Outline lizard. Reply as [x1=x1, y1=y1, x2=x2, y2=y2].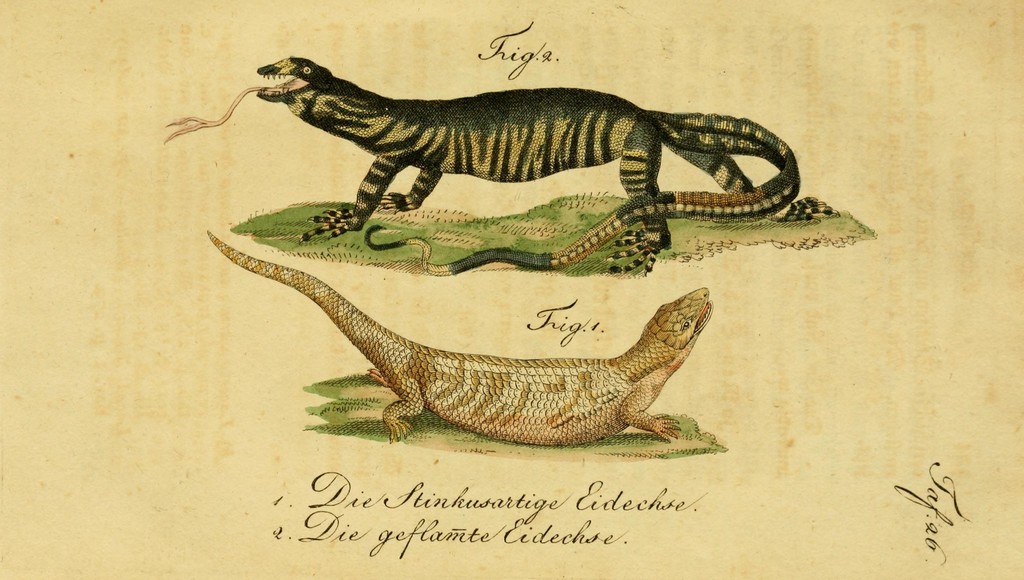
[x1=162, y1=44, x2=794, y2=228].
